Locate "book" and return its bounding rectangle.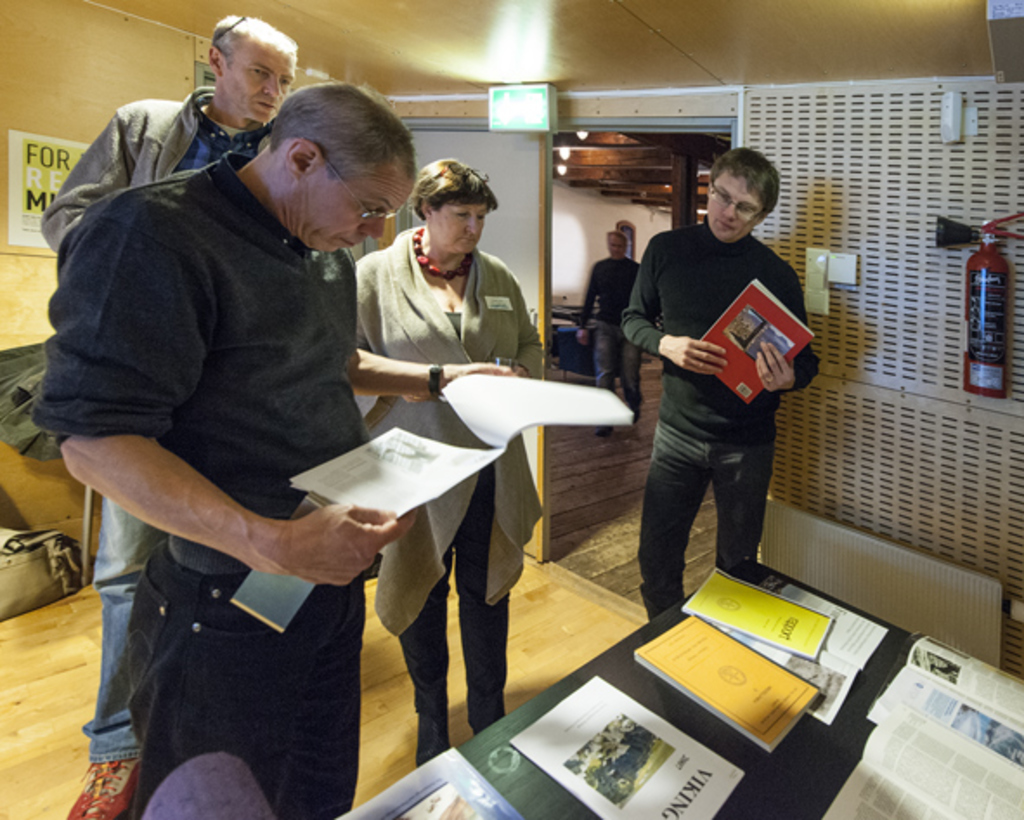
l=334, t=745, r=523, b=818.
